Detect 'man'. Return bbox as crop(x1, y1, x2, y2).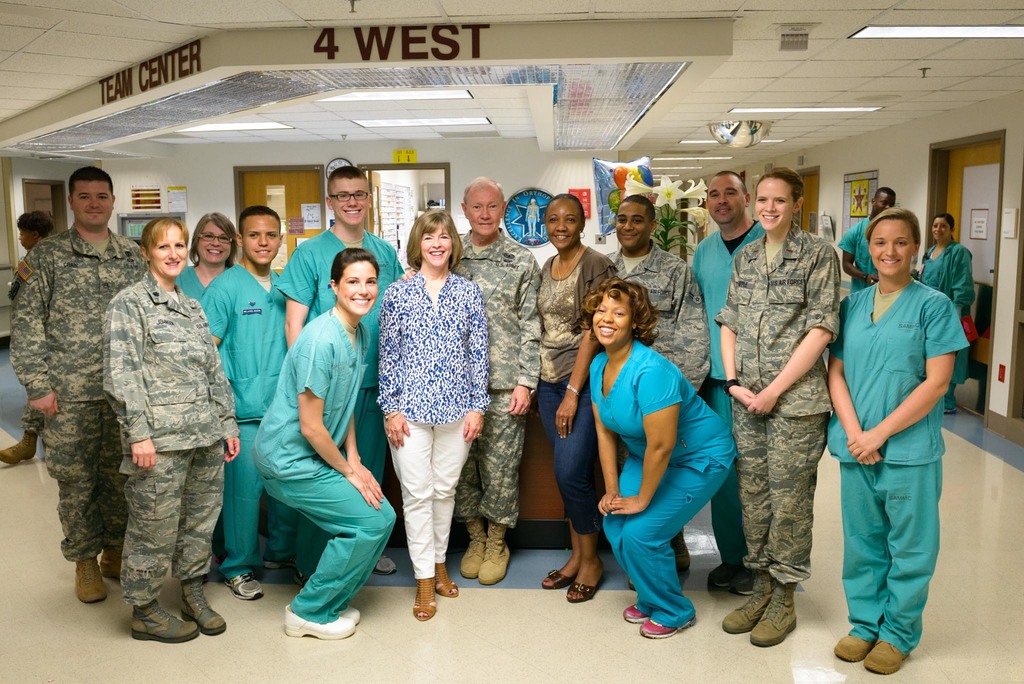
crop(841, 187, 897, 292).
